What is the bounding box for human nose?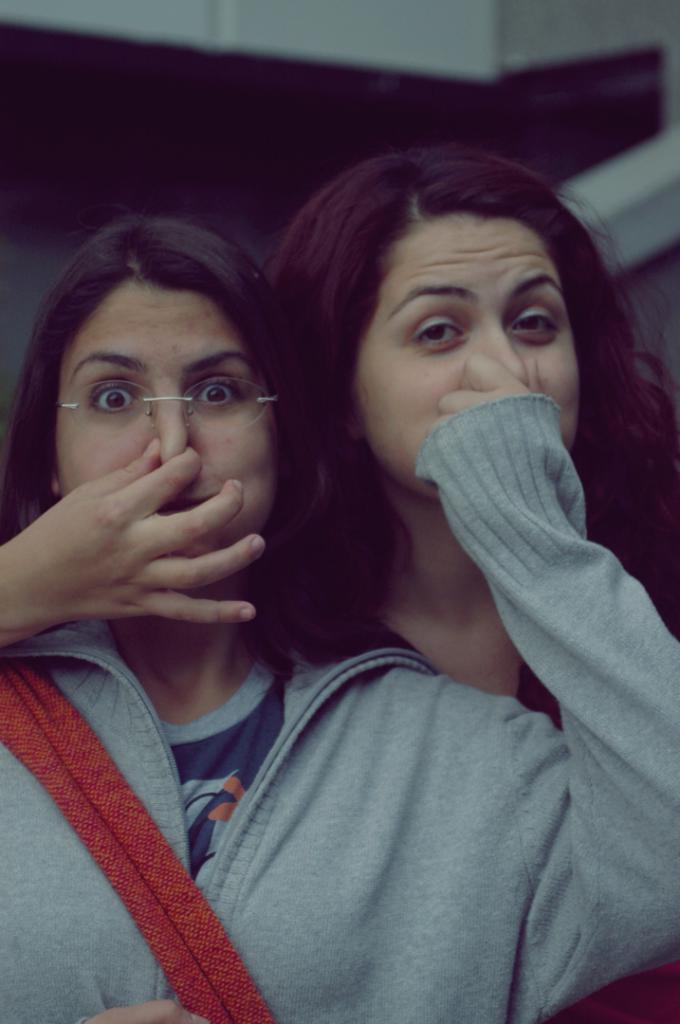
region(156, 384, 201, 478).
